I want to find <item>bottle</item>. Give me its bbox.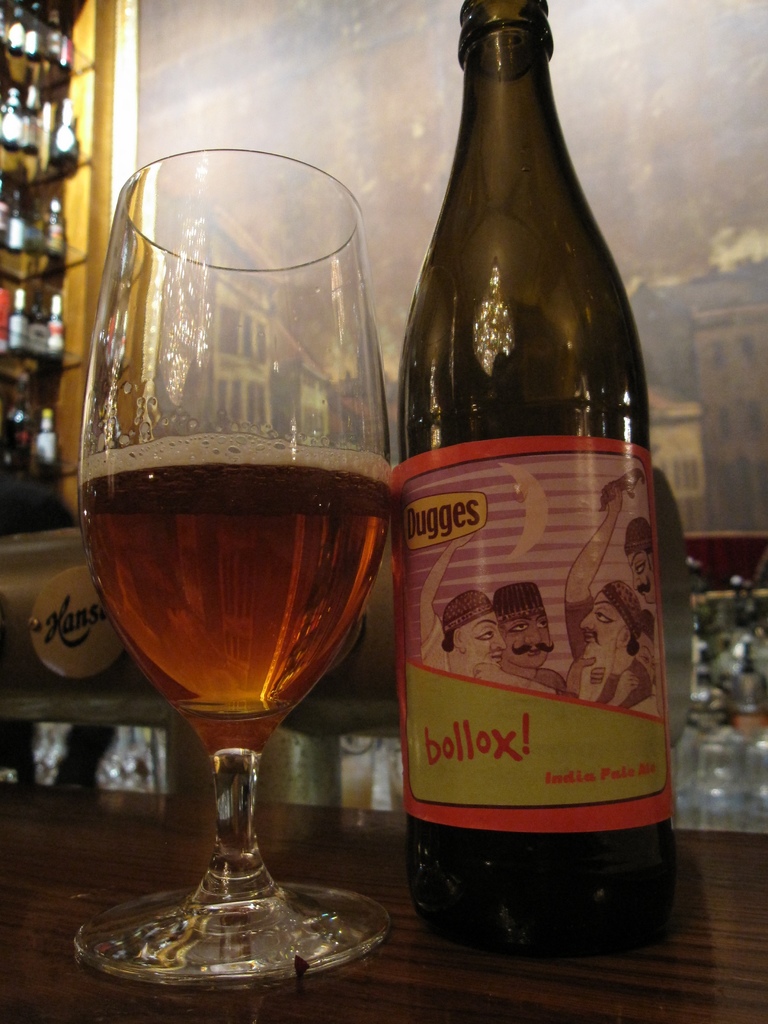
bbox=[32, 102, 51, 159].
